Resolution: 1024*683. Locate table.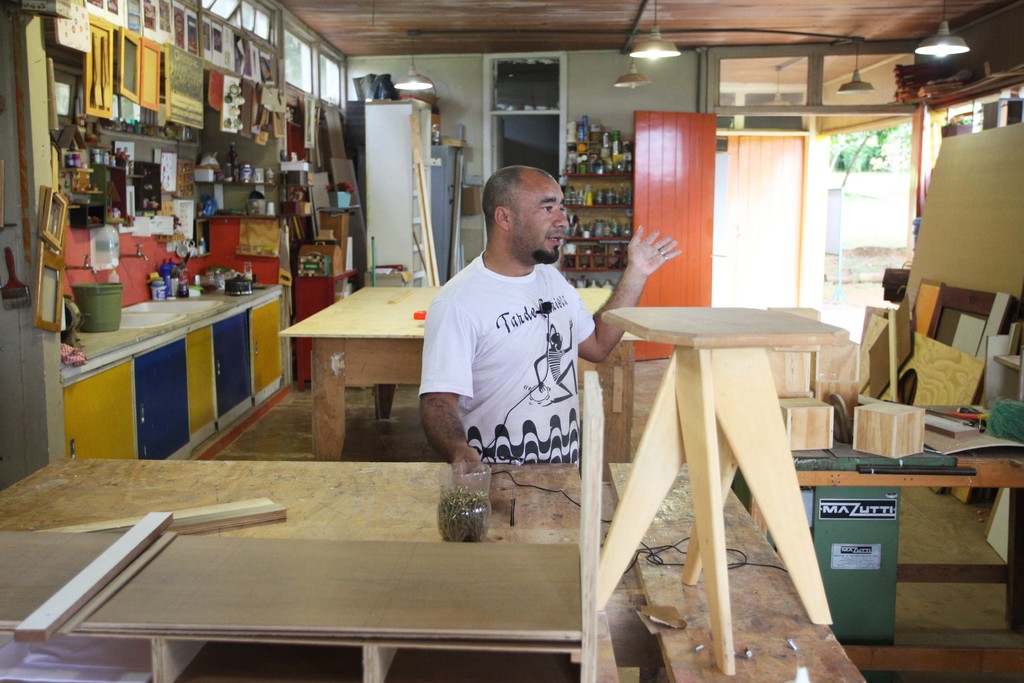
{"x1": 276, "y1": 284, "x2": 641, "y2": 481}.
